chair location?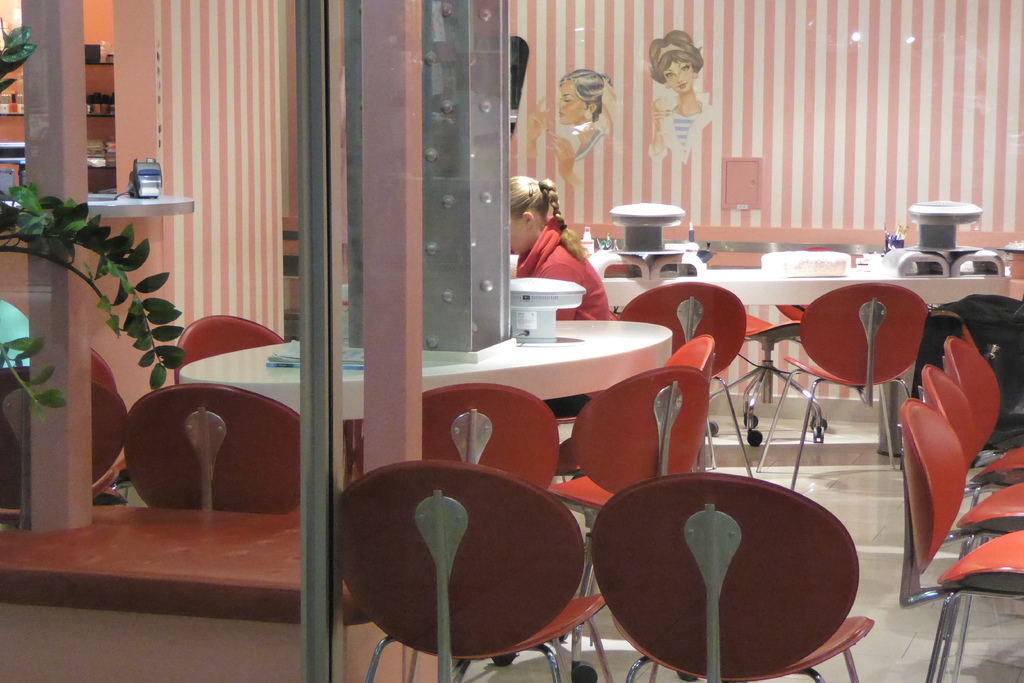
371/388/556/490
